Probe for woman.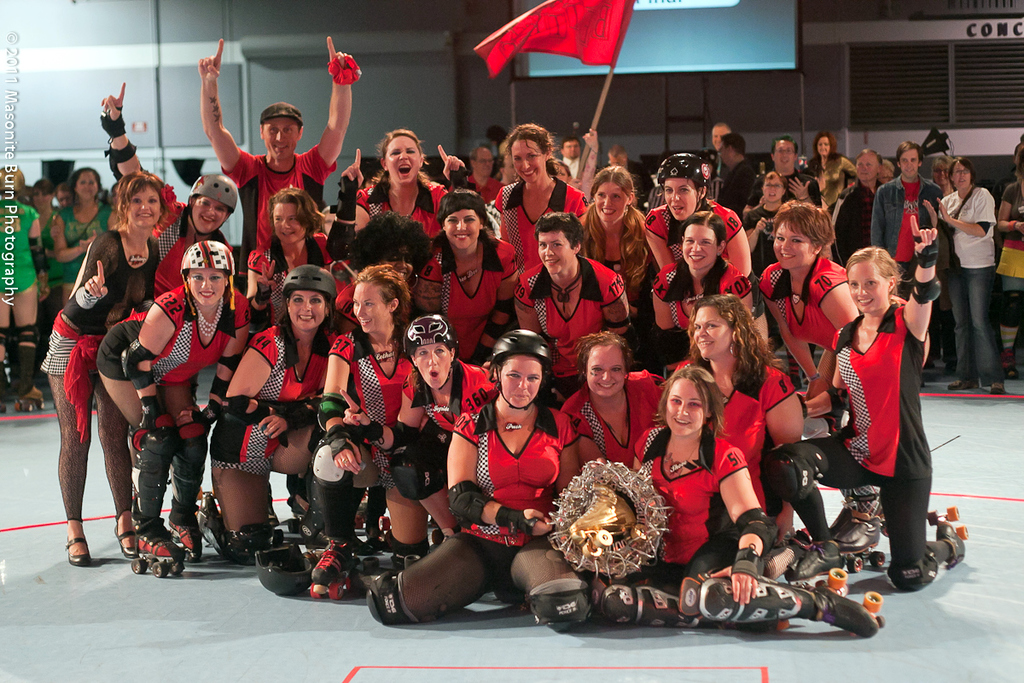
Probe result: [x1=241, y1=182, x2=355, y2=321].
